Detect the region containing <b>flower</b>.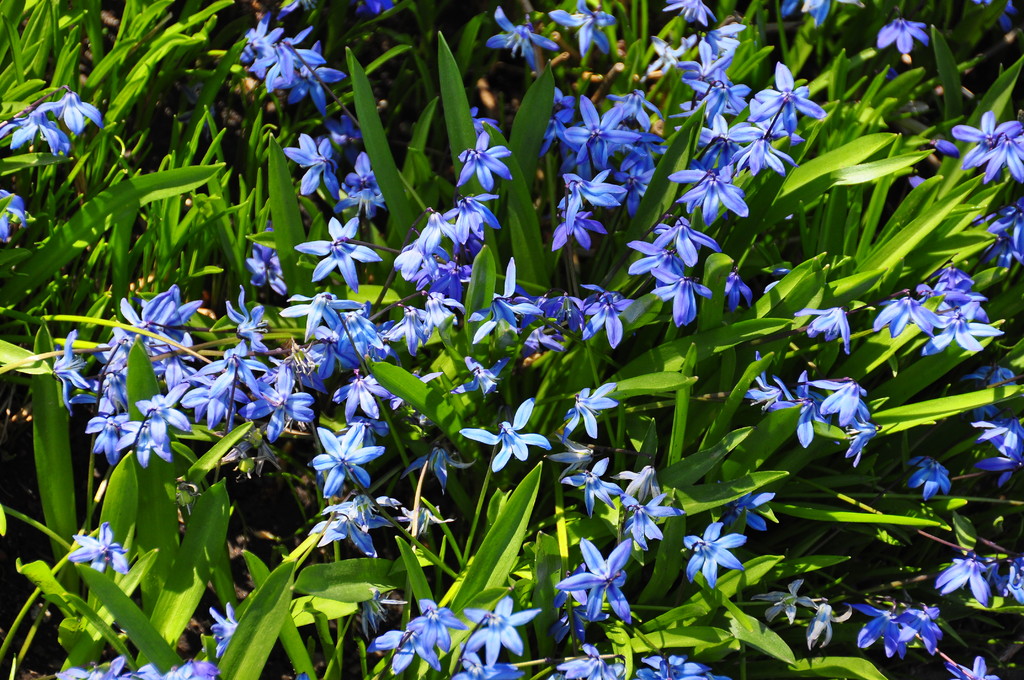
(12, 89, 111, 151).
